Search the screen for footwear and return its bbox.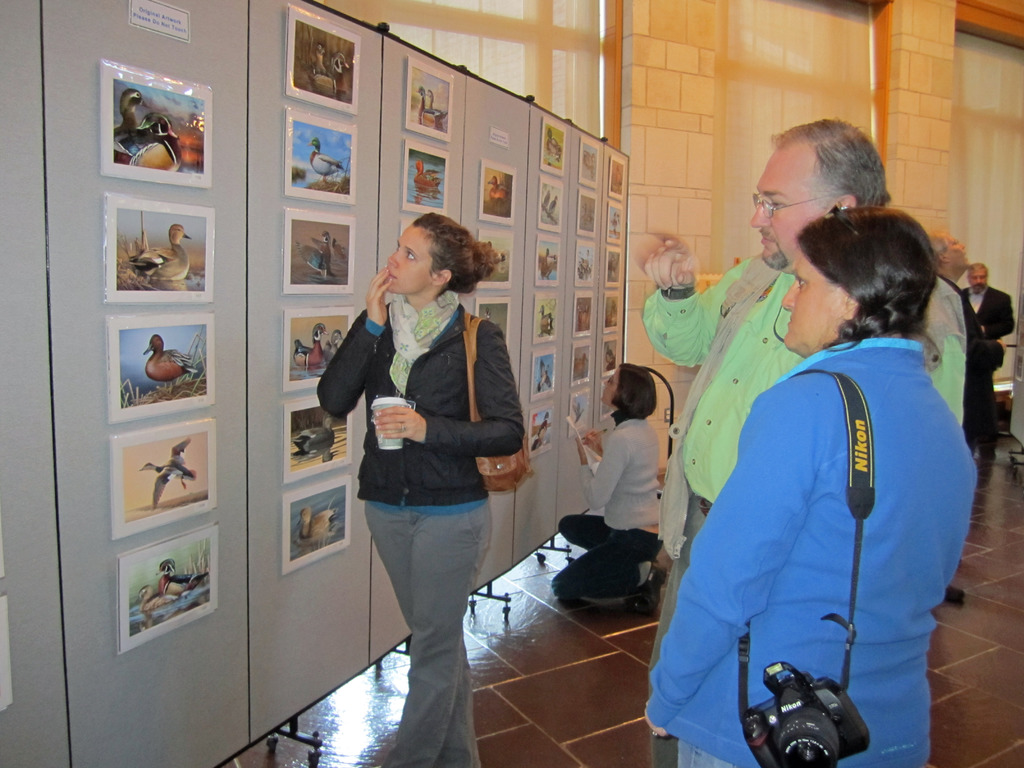
Found: detection(944, 582, 965, 602).
